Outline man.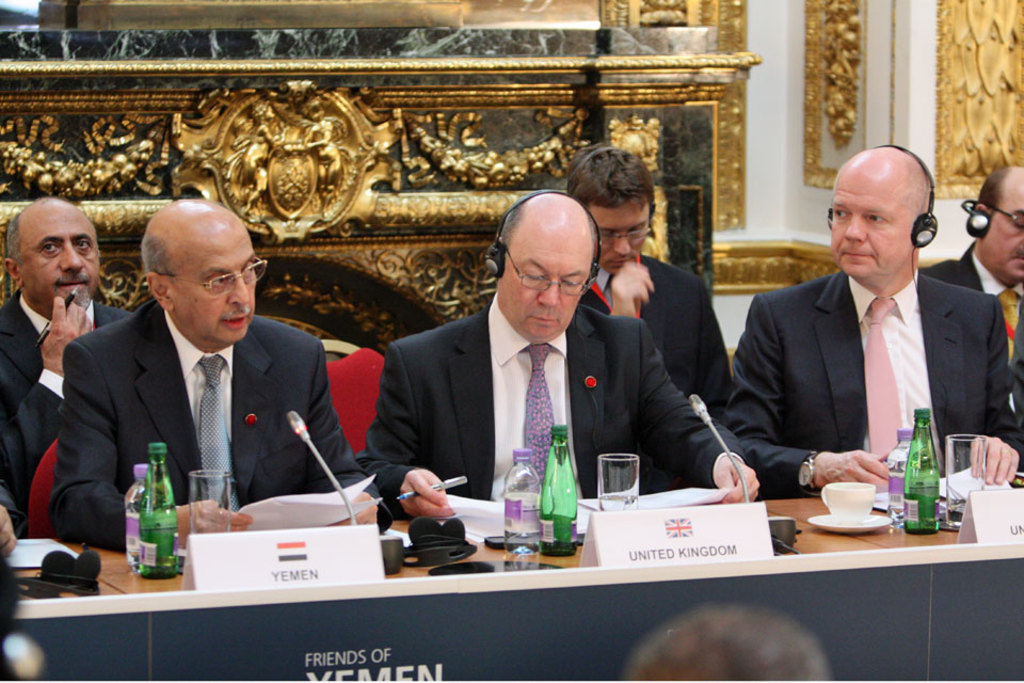
Outline: locate(0, 201, 151, 522).
